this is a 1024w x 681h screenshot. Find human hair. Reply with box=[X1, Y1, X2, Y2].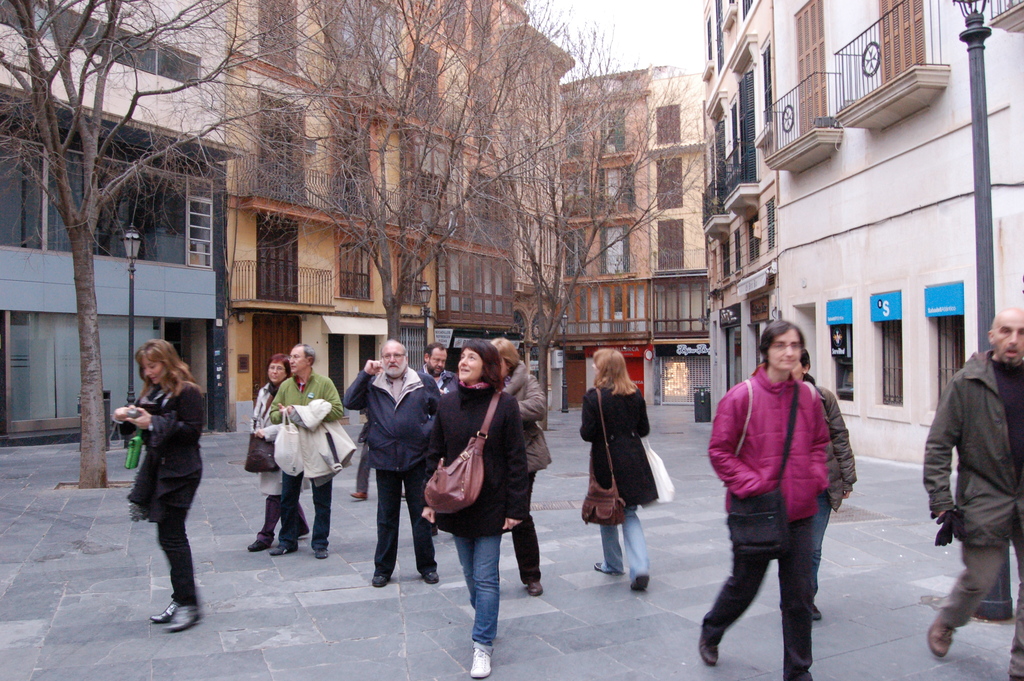
box=[136, 338, 204, 398].
